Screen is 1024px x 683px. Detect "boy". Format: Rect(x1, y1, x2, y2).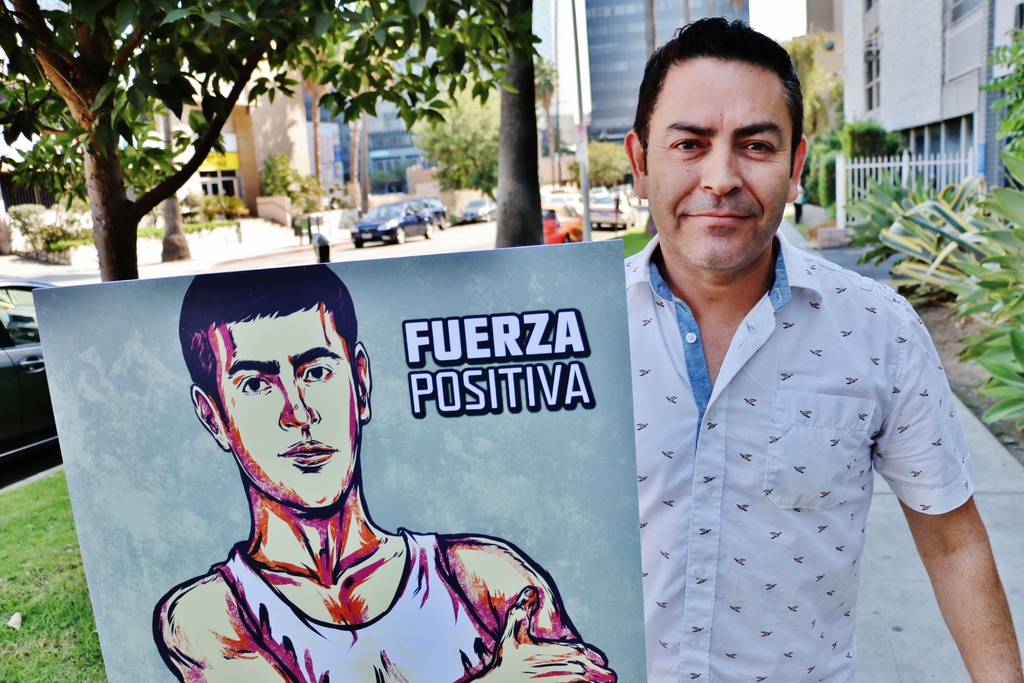
Rect(152, 265, 618, 682).
